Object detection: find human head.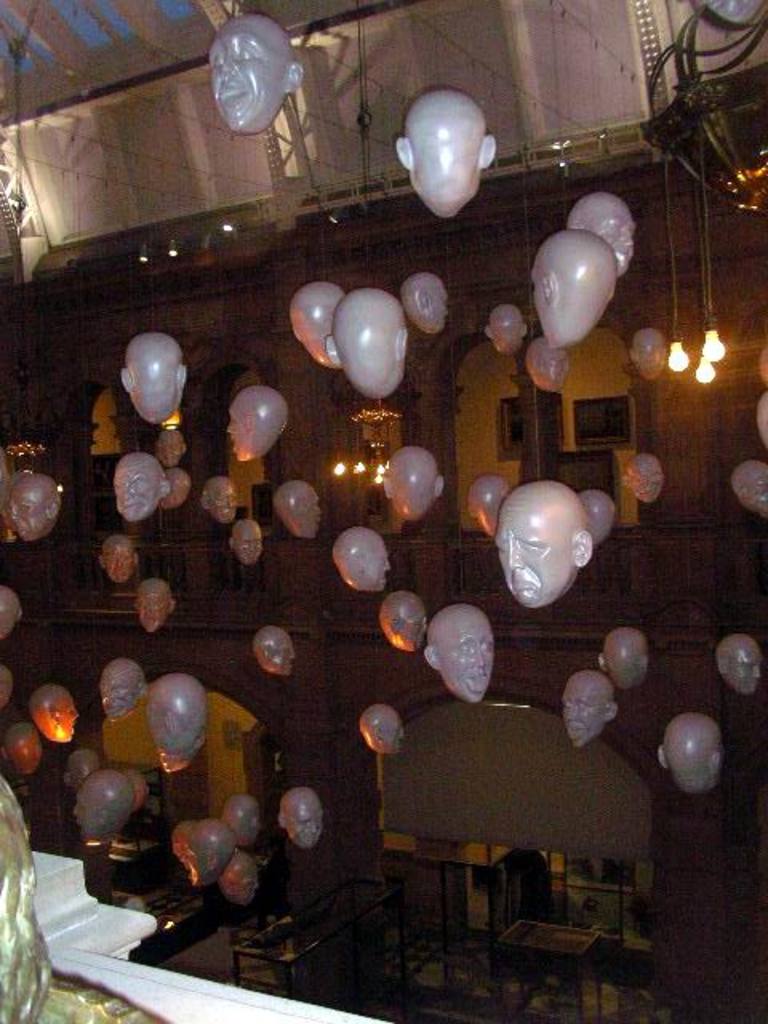
l=219, t=846, r=256, b=909.
